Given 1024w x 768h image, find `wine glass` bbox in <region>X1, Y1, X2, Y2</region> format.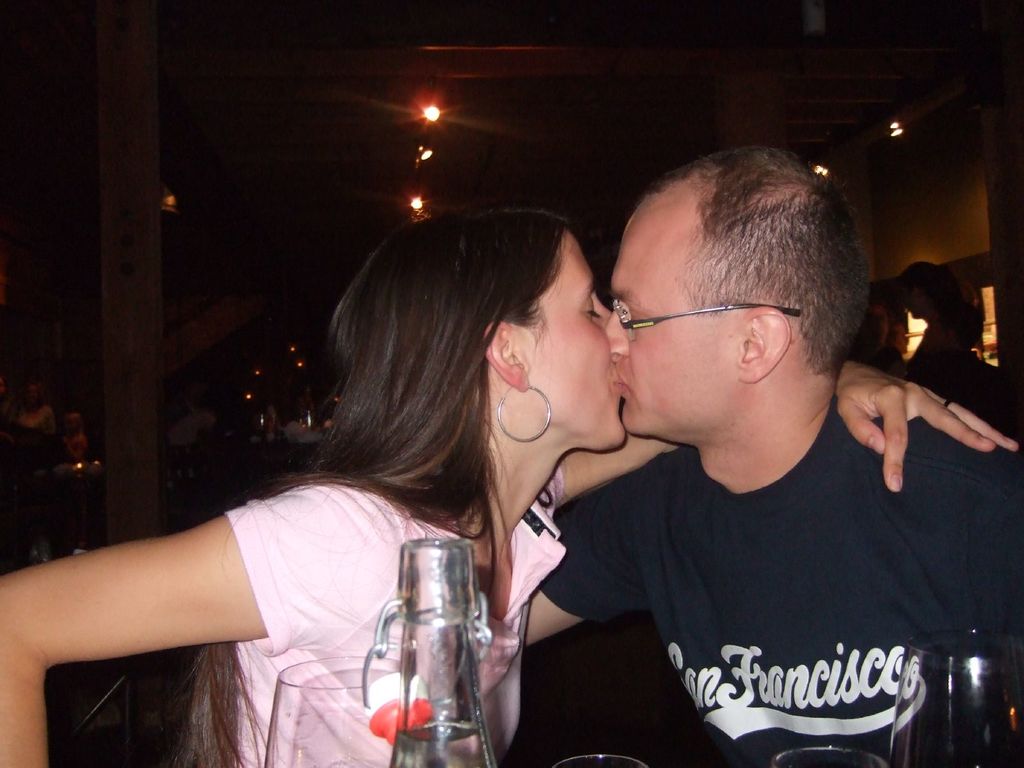
<region>883, 628, 1023, 767</region>.
